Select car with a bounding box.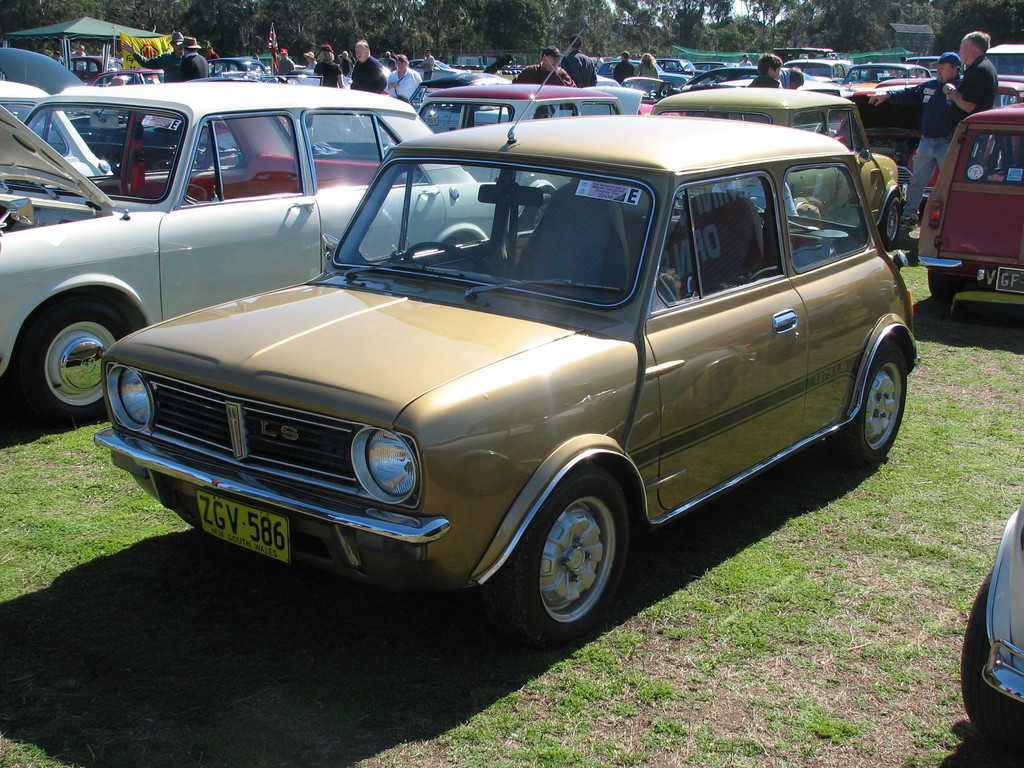
locate(916, 104, 1023, 317).
